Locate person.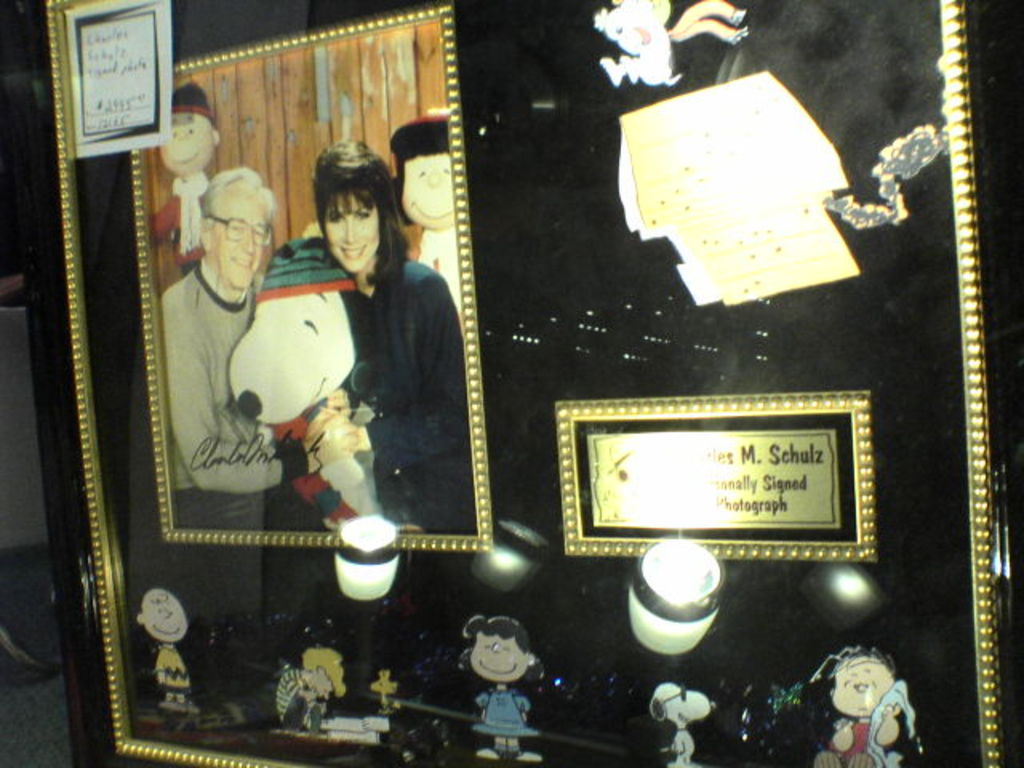
Bounding box: box=[147, 77, 222, 283].
